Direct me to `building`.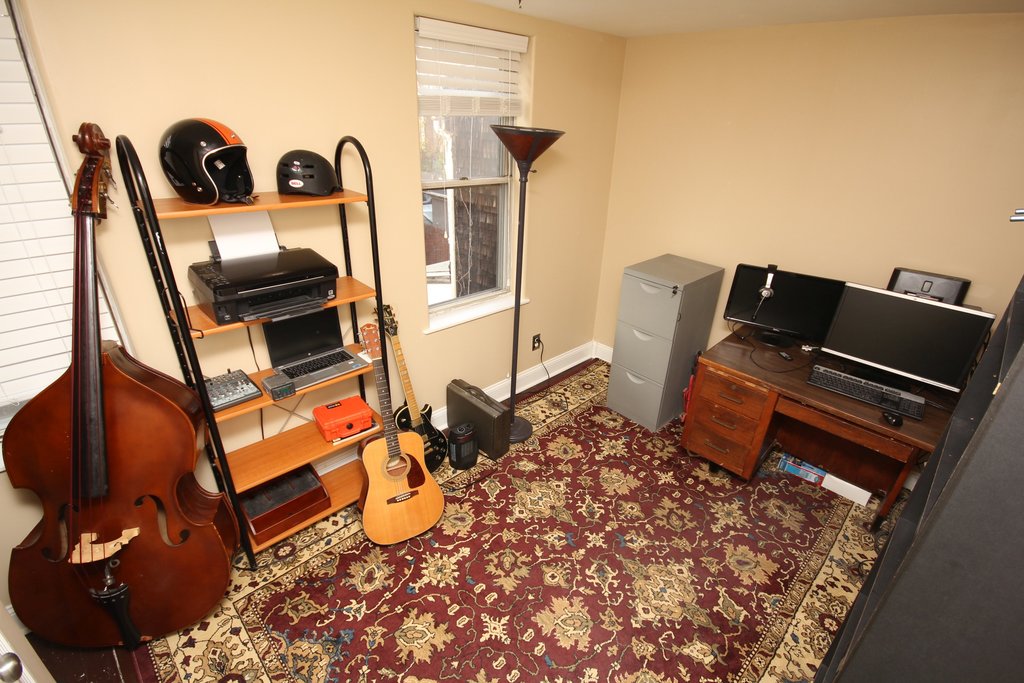
Direction: BBox(0, 0, 1023, 682).
